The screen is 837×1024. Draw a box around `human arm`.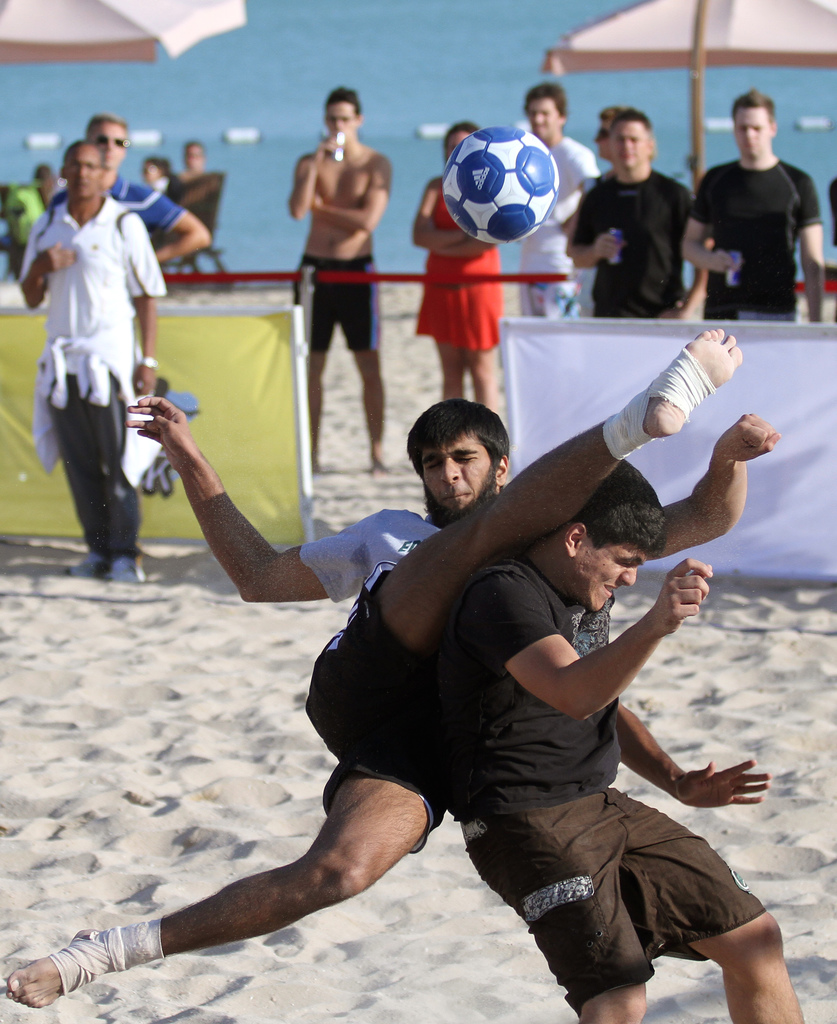
12, 214, 73, 316.
